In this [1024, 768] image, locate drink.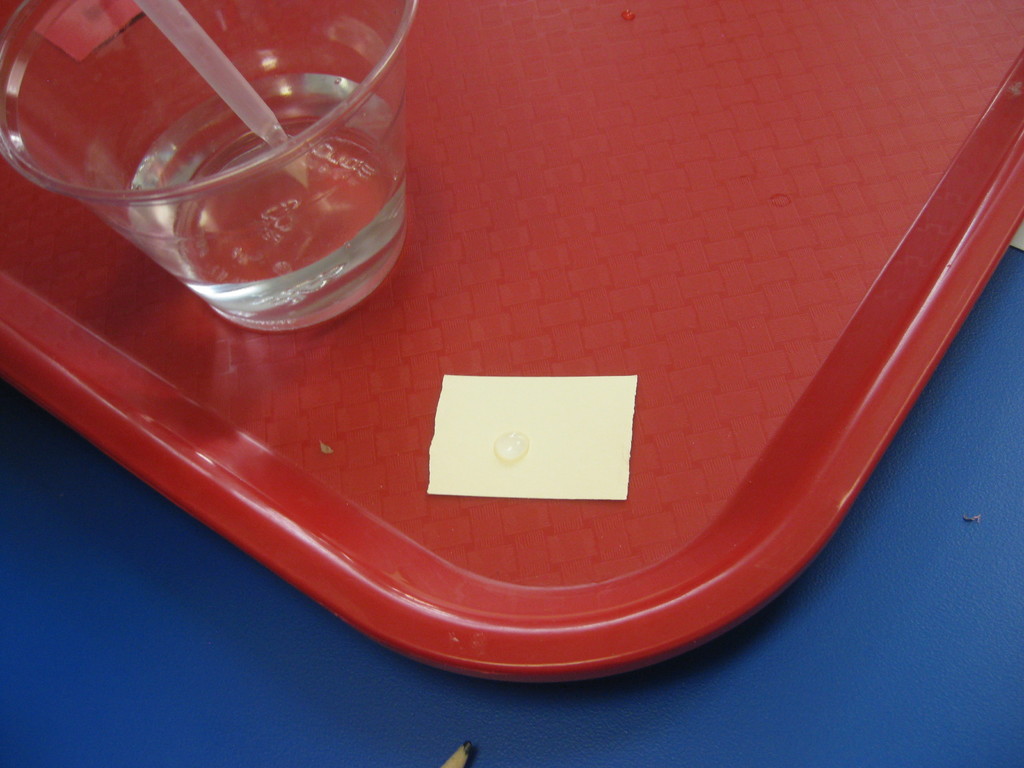
Bounding box: crop(134, 73, 406, 333).
